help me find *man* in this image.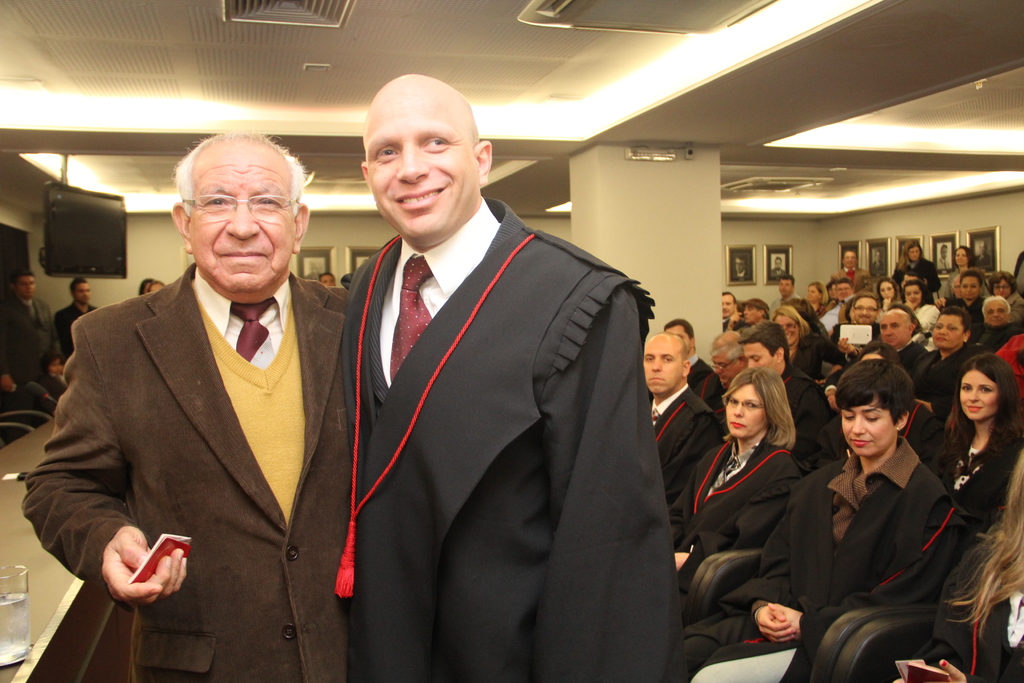
Found it: (719, 289, 740, 336).
